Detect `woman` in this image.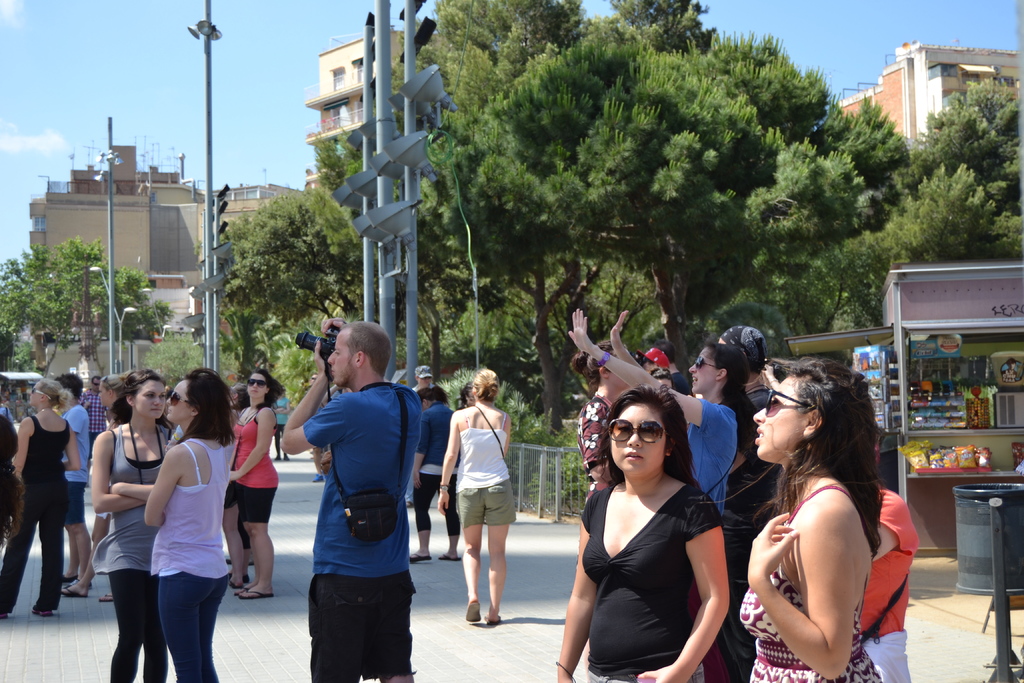
Detection: <bbox>438, 365, 519, 625</bbox>.
